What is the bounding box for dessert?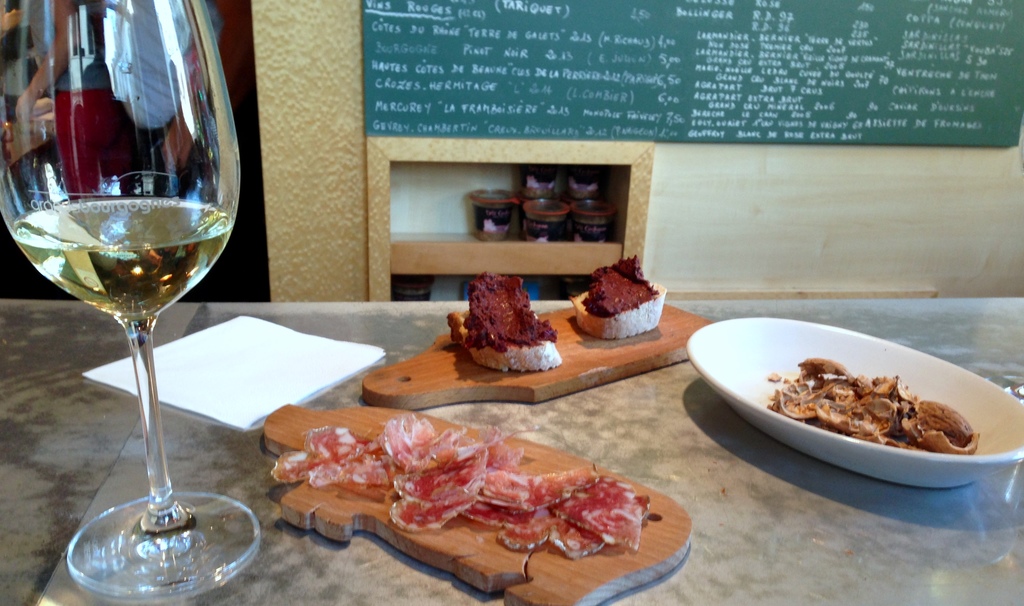
x1=577 y1=271 x2=649 y2=352.
